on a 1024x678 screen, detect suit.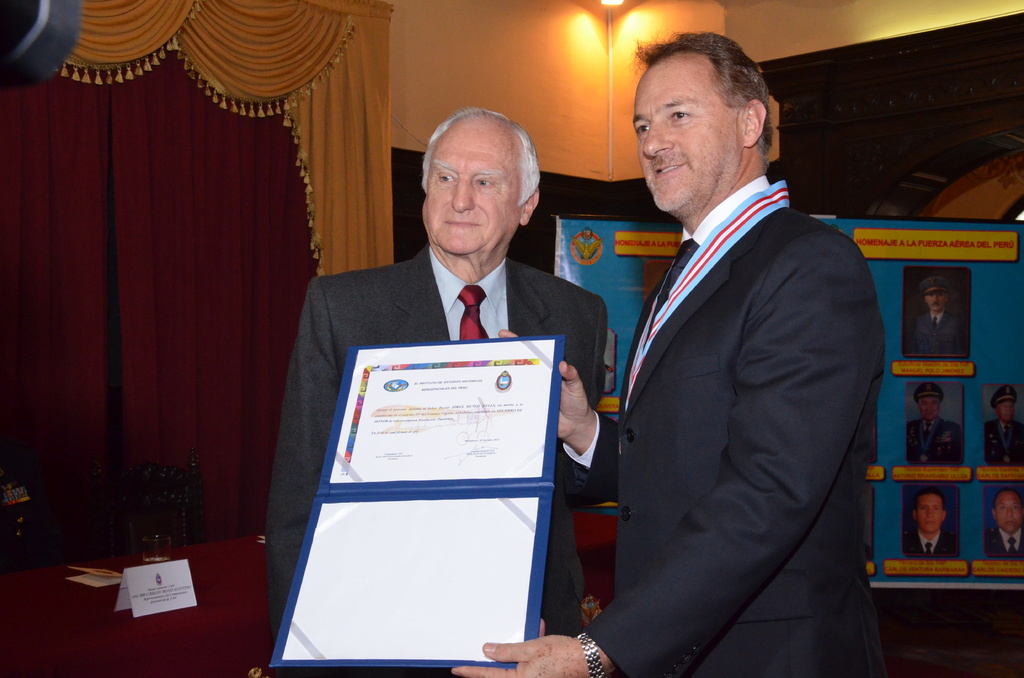
x1=905 y1=532 x2=957 y2=563.
